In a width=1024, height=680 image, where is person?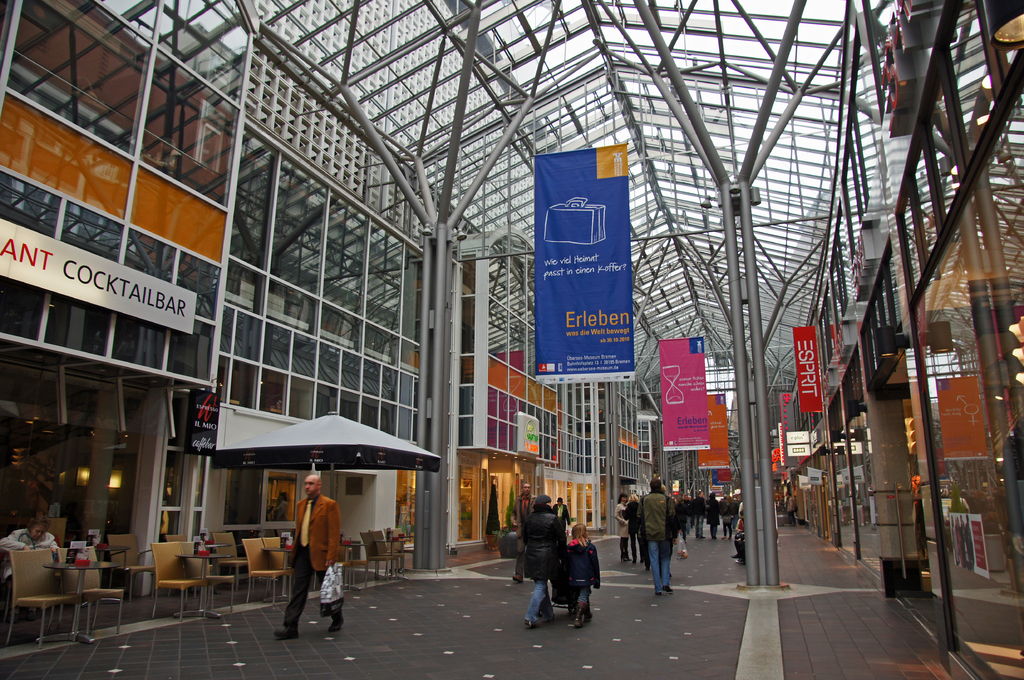
BBox(643, 475, 683, 599).
